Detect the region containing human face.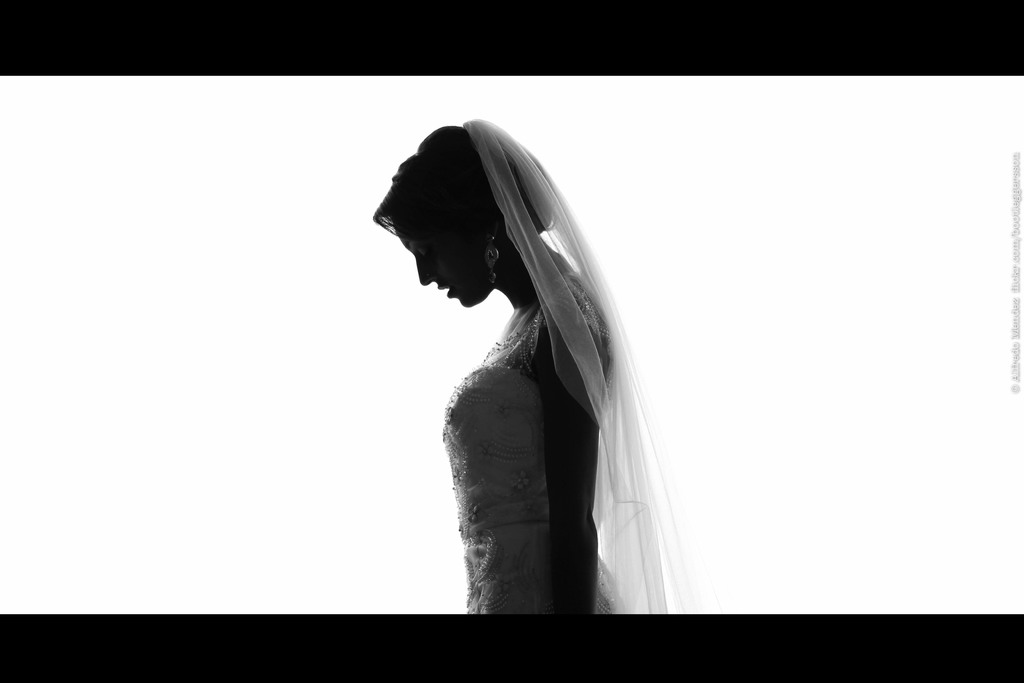
x1=390 y1=227 x2=483 y2=298.
